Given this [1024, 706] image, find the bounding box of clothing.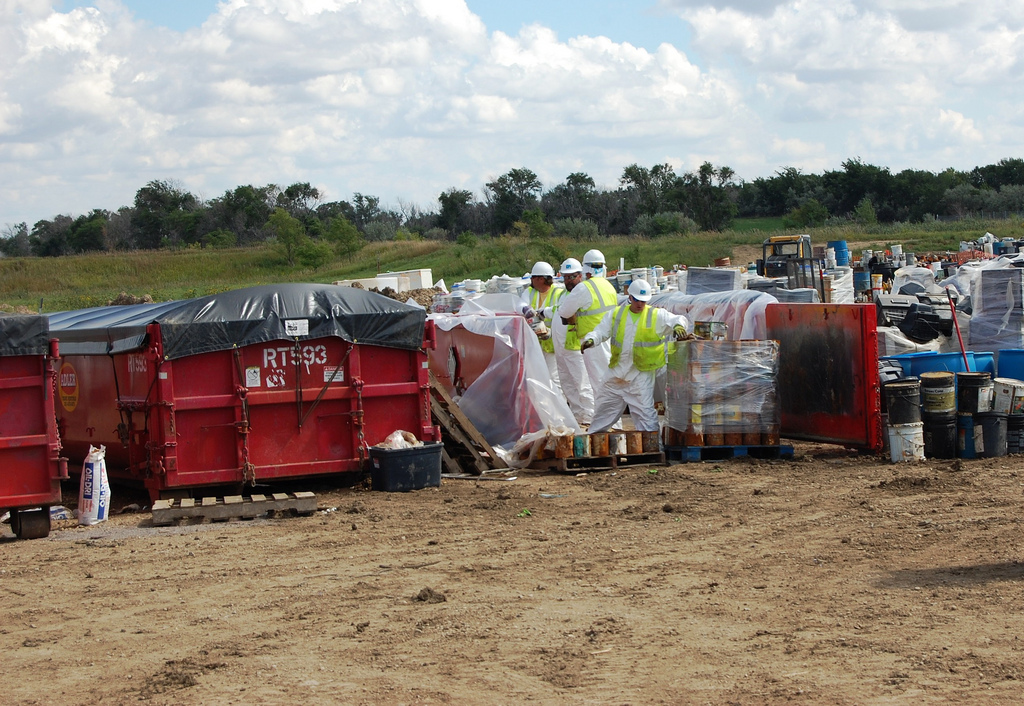
{"x1": 549, "y1": 272, "x2": 613, "y2": 414}.
